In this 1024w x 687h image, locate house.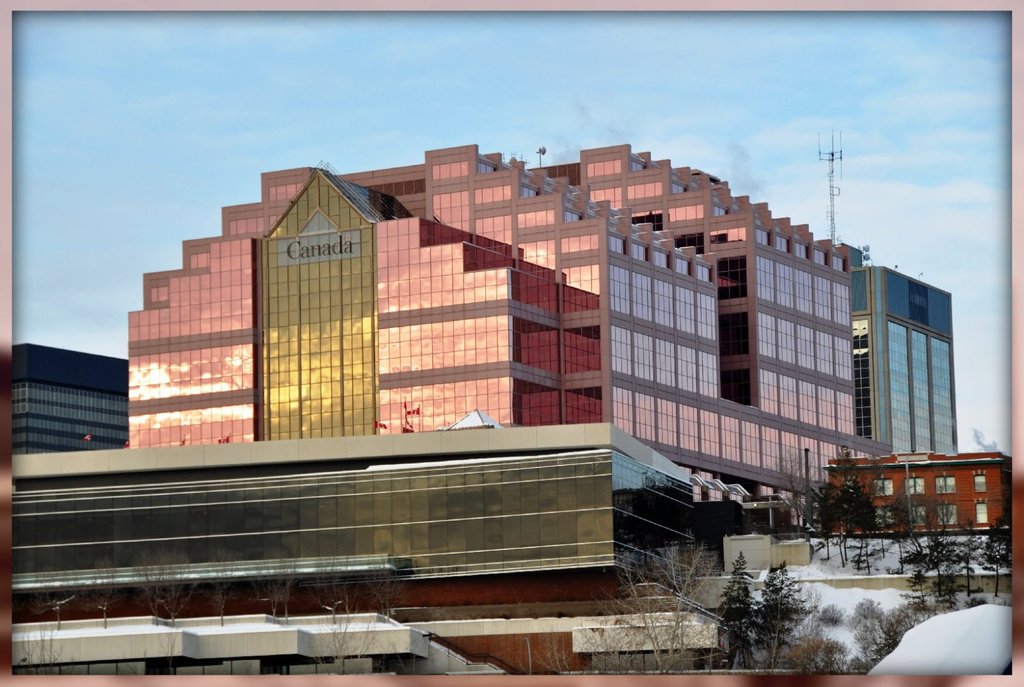
Bounding box: select_region(123, 141, 850, 528).
